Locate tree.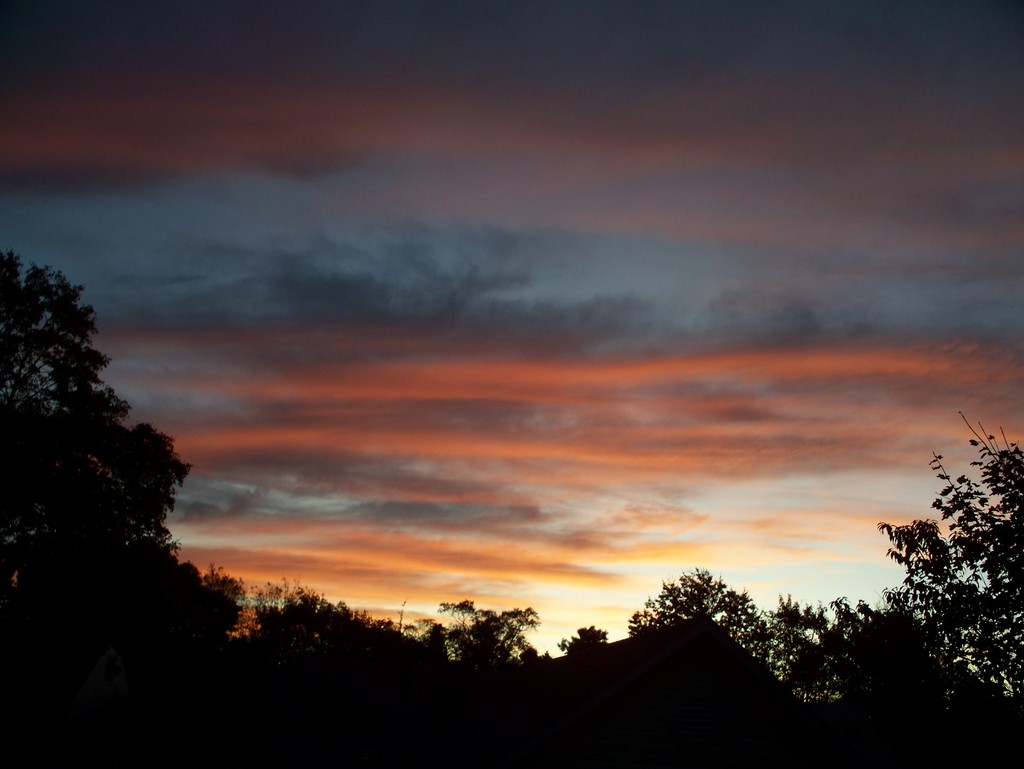
Bounding box: box(216, 572, 454, 768).
